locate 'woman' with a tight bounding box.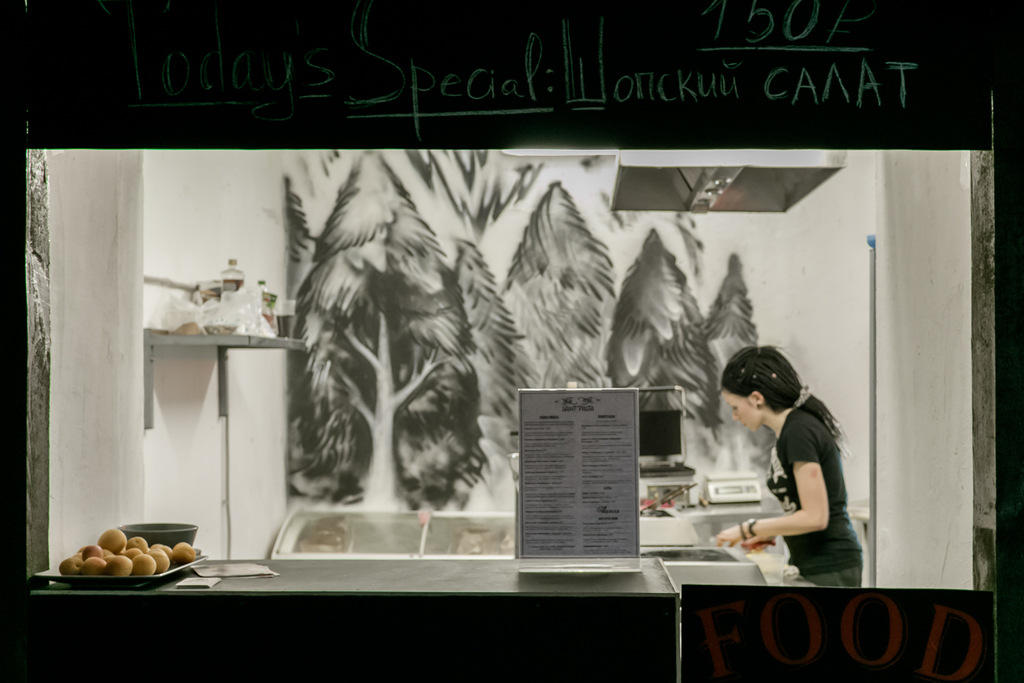
(left=713, top=347, right=868, bottom=585).
